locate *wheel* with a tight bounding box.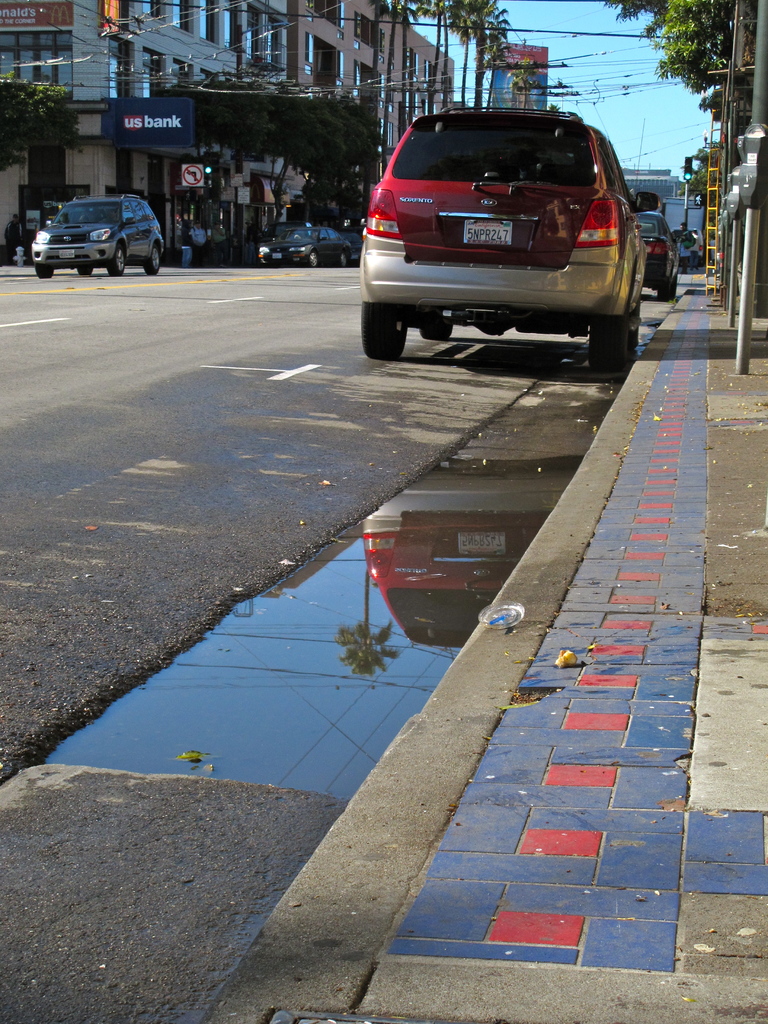
bbox=(361, 303, 406, 361).
